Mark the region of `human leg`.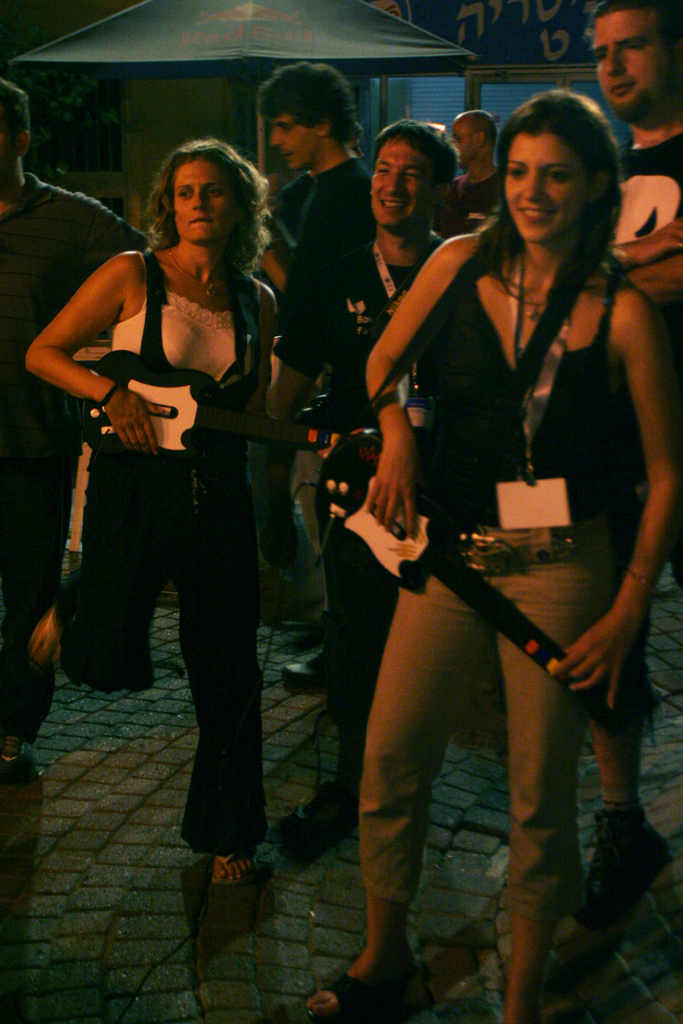
Region: detection(317, 459, 397, 791).
